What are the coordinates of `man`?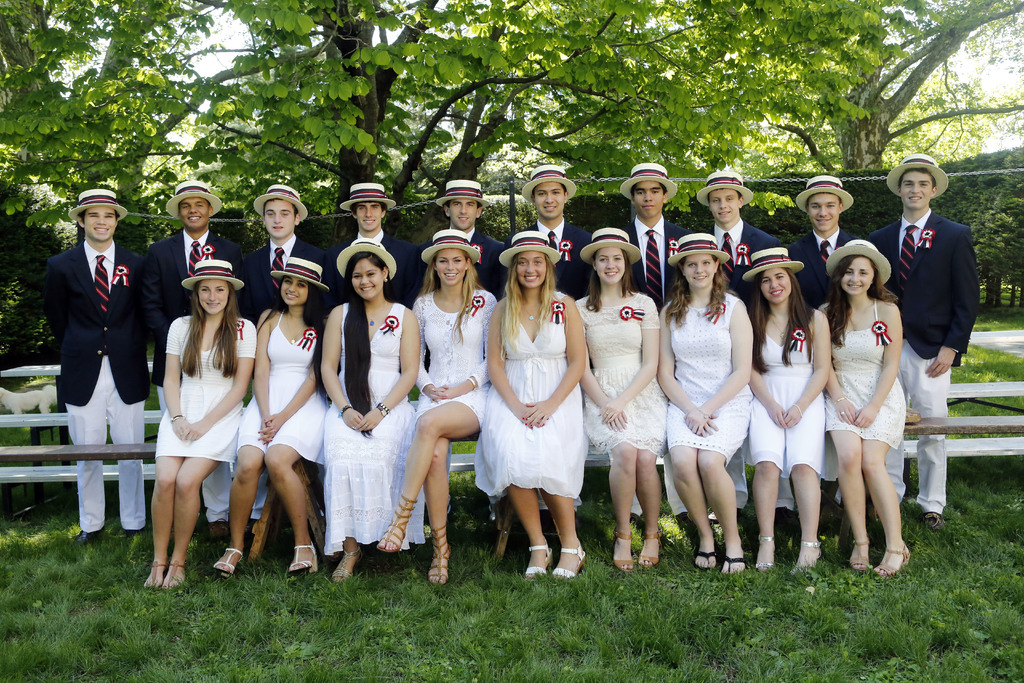
(left=505, top=164, right=595, bottom=534).
